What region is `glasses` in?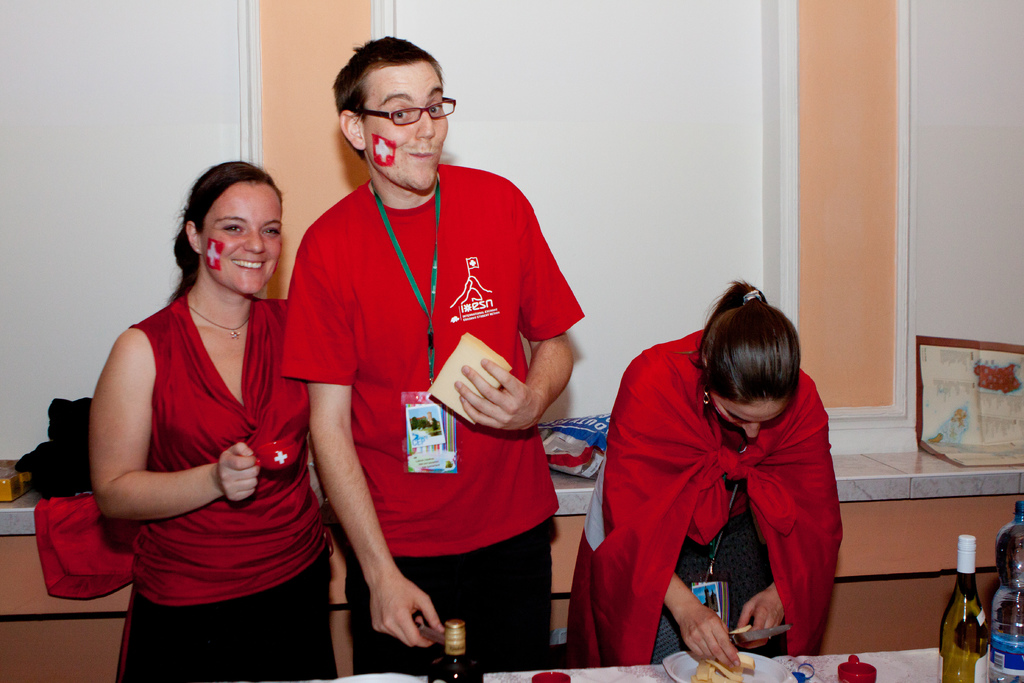
select_region(346, 90, 458, 129).
